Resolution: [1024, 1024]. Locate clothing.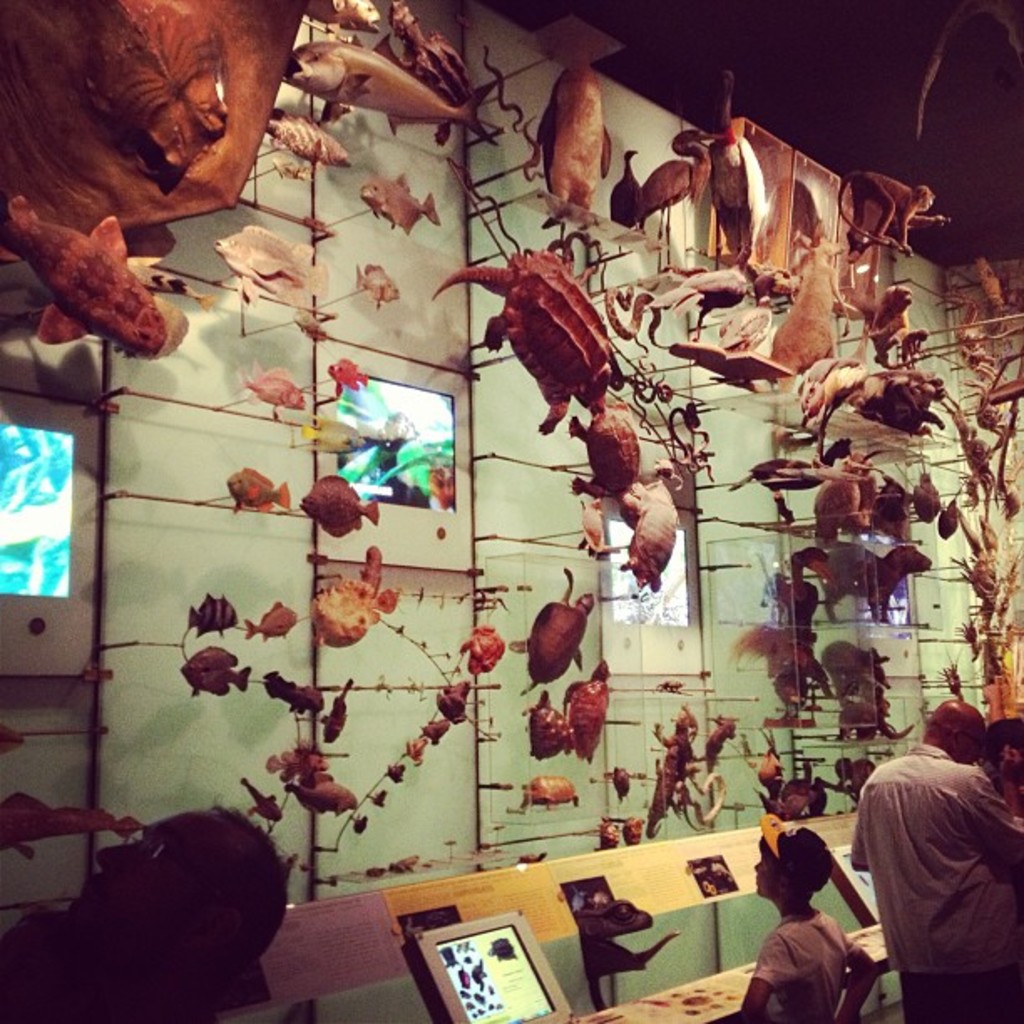
pyautogui.locateOnScreen(865, 724, 1017, 999).
